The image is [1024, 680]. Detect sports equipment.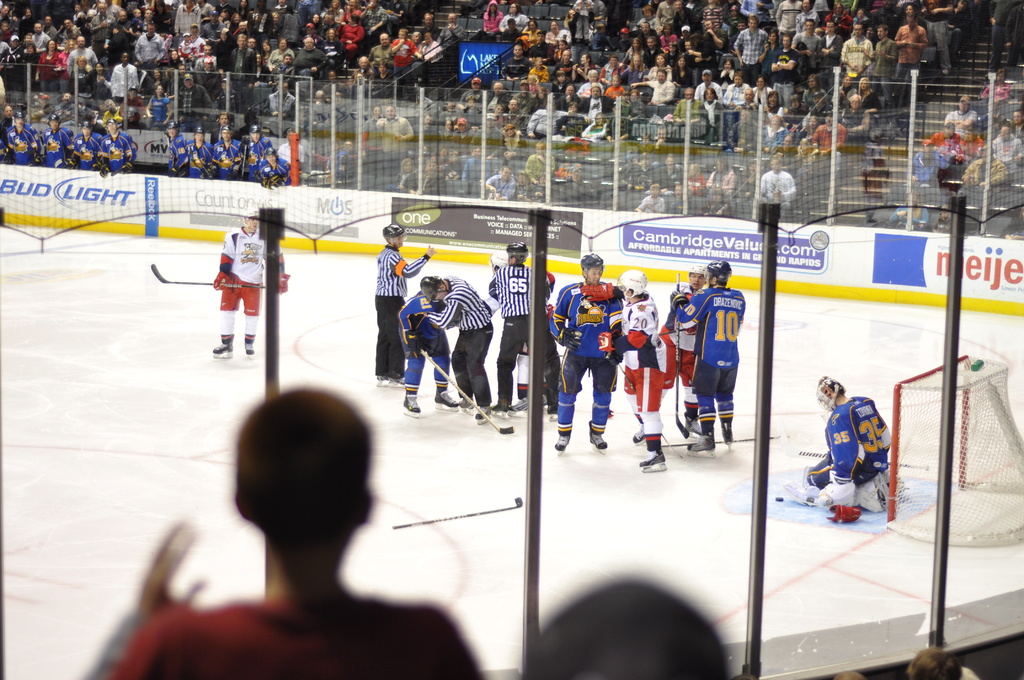
Detection: bbox=[563, 325, 584, 348].
